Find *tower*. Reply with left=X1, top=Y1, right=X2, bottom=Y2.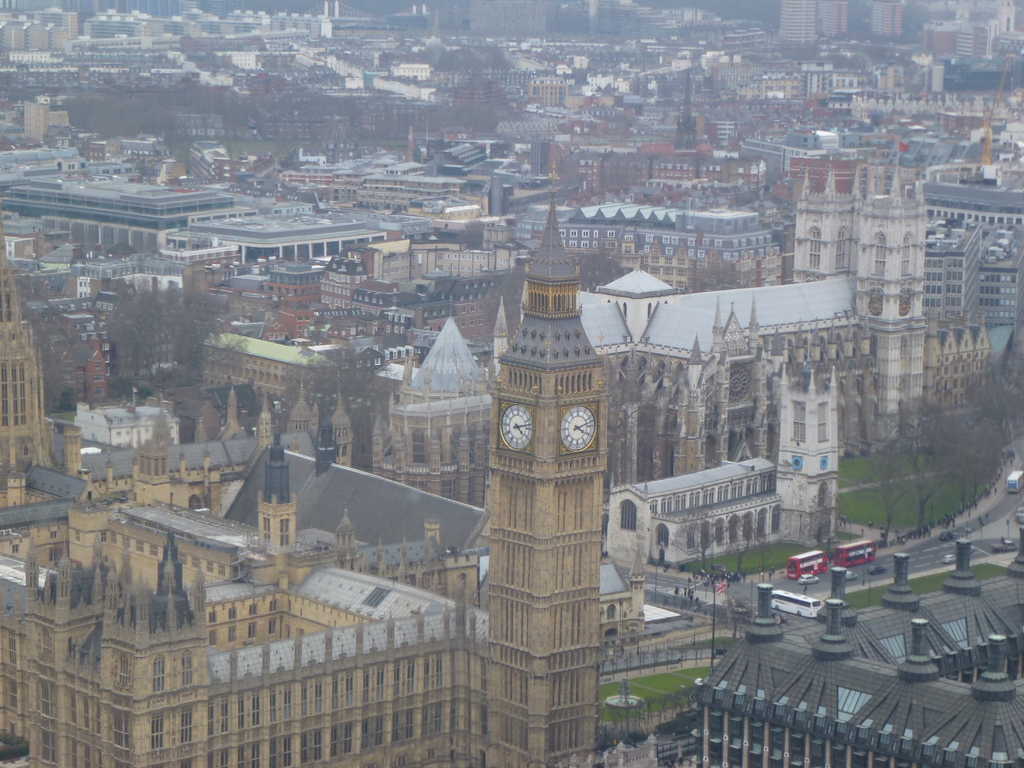
left=0, top=187, right=593, bottom=767.
